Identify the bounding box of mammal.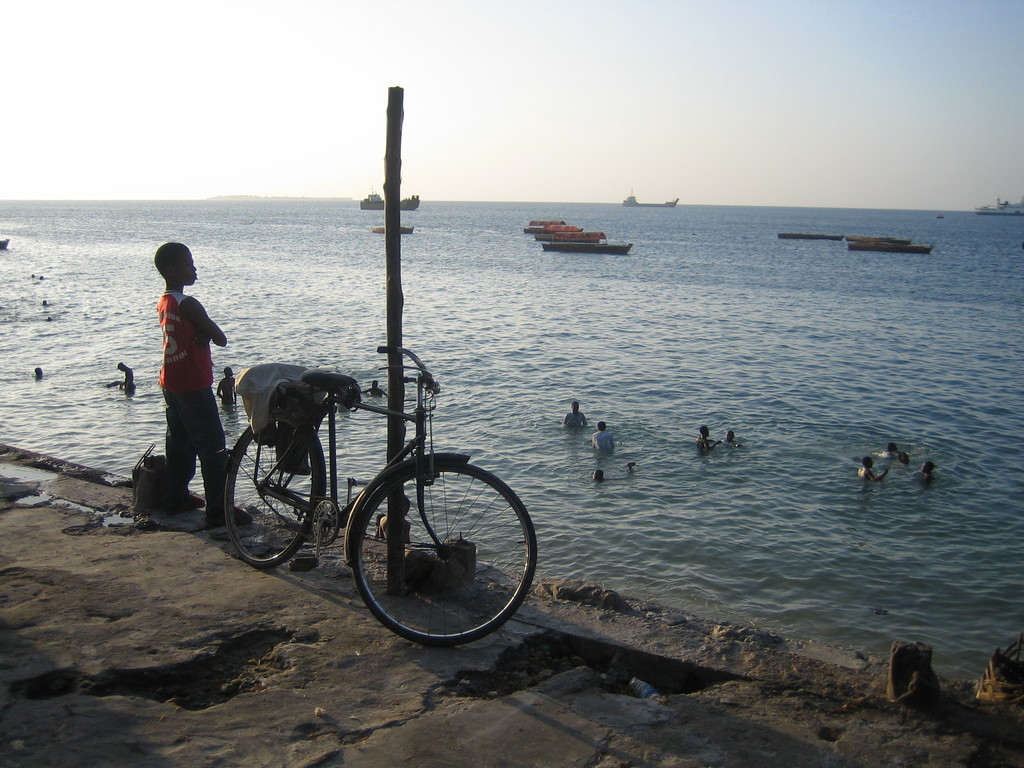
<box>118,362,138,402</box>.
